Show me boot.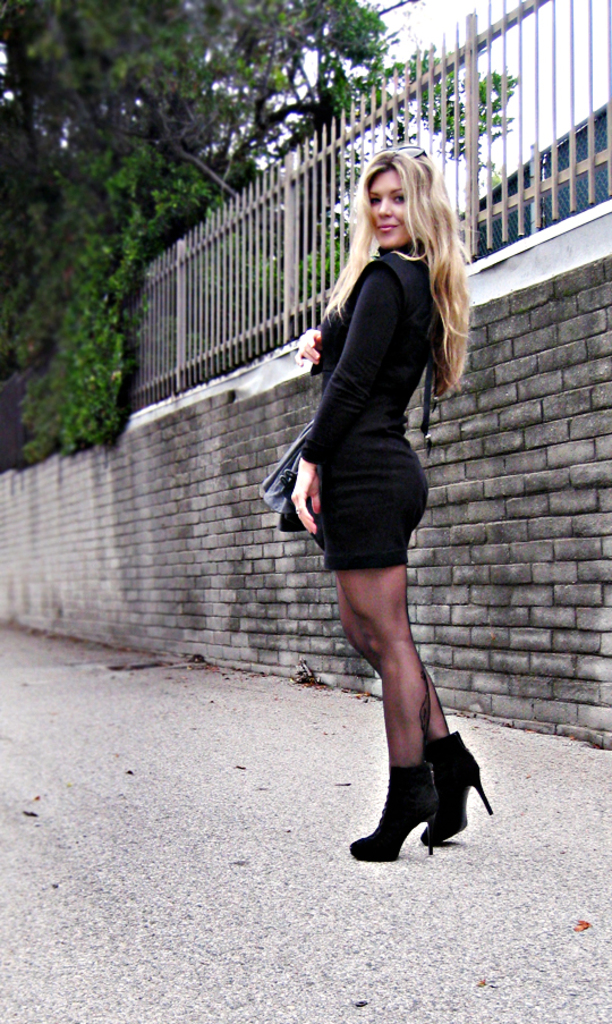
boot is here: (x1=414, y1=733, x2=494, y2=852).
